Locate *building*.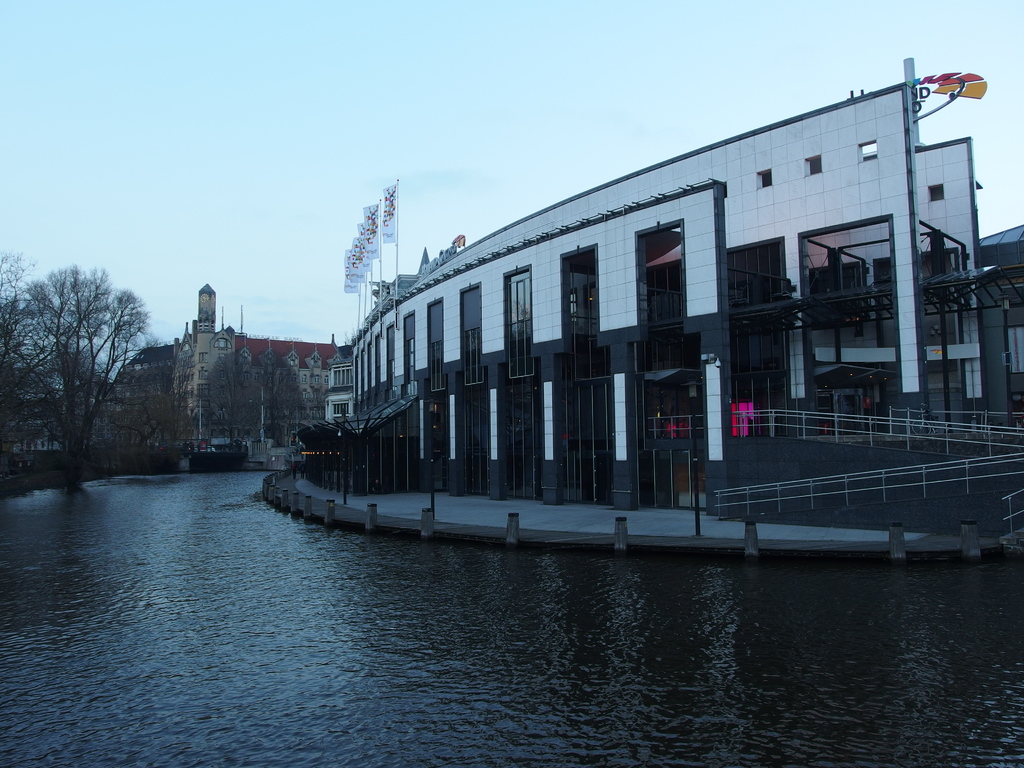
Bounding box: x1=297 y1=58 x2=1023 y2=512.
